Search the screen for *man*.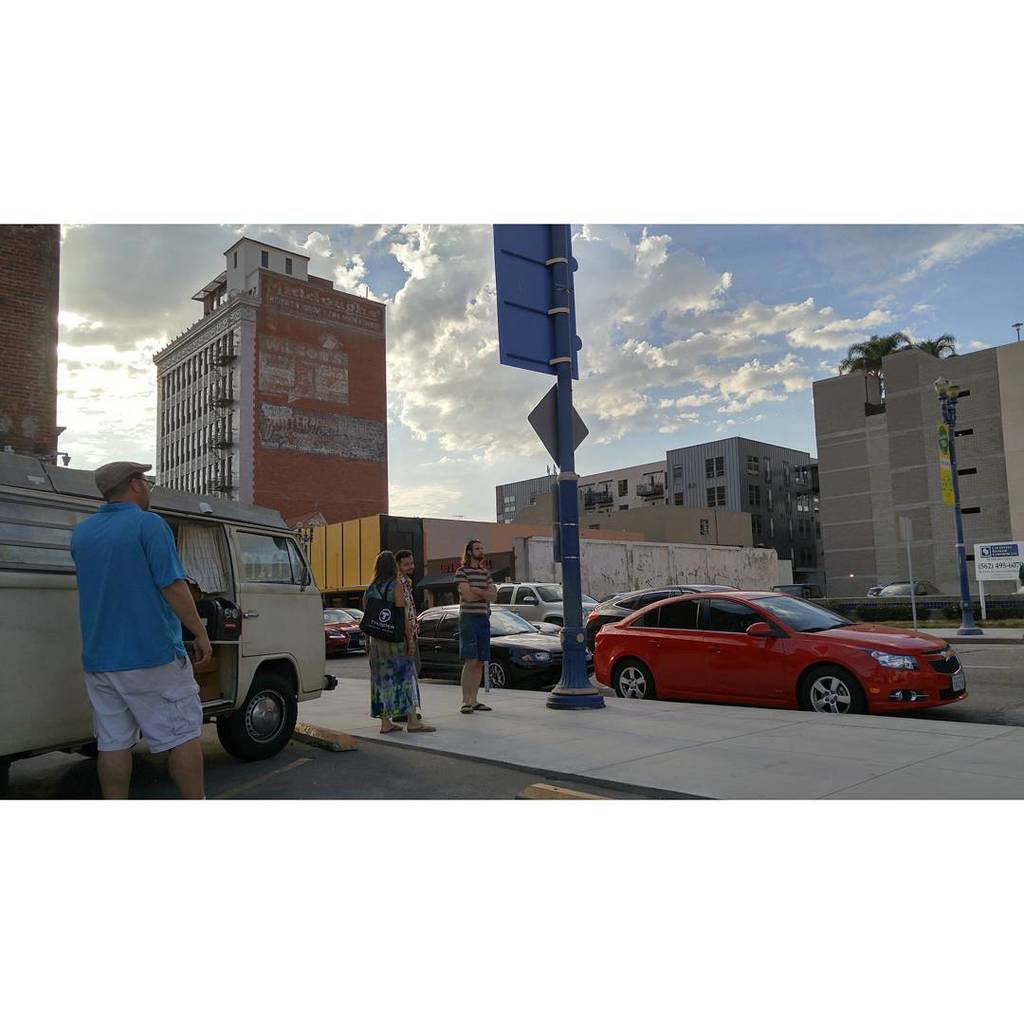
Found at [x1=59, y1=444, x2=215, y2=800].
